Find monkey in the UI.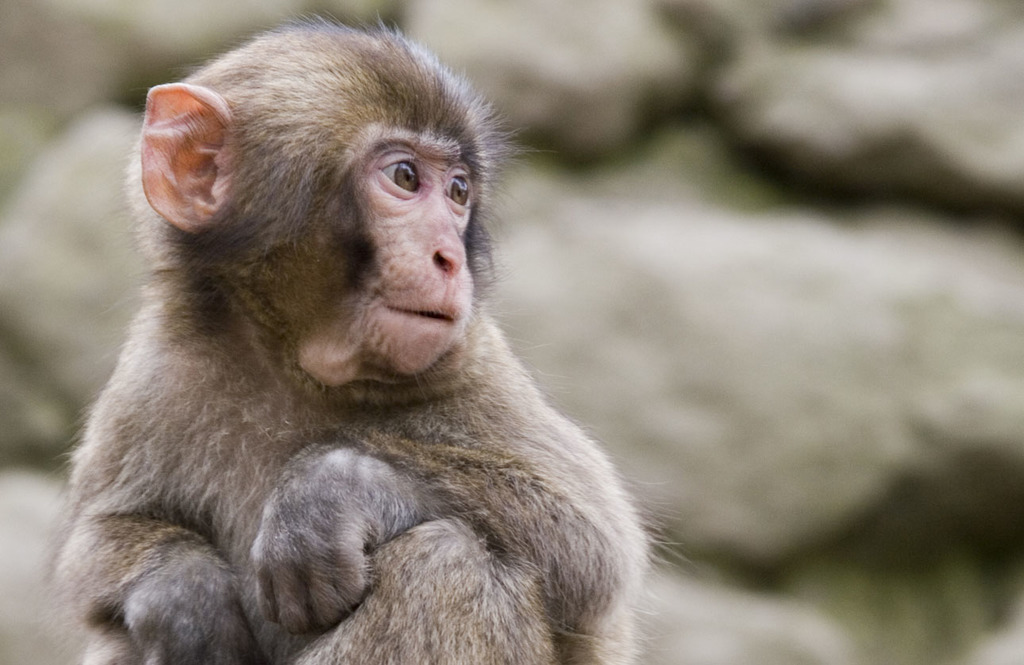
UI element at region(54, 19, 660, 664).
